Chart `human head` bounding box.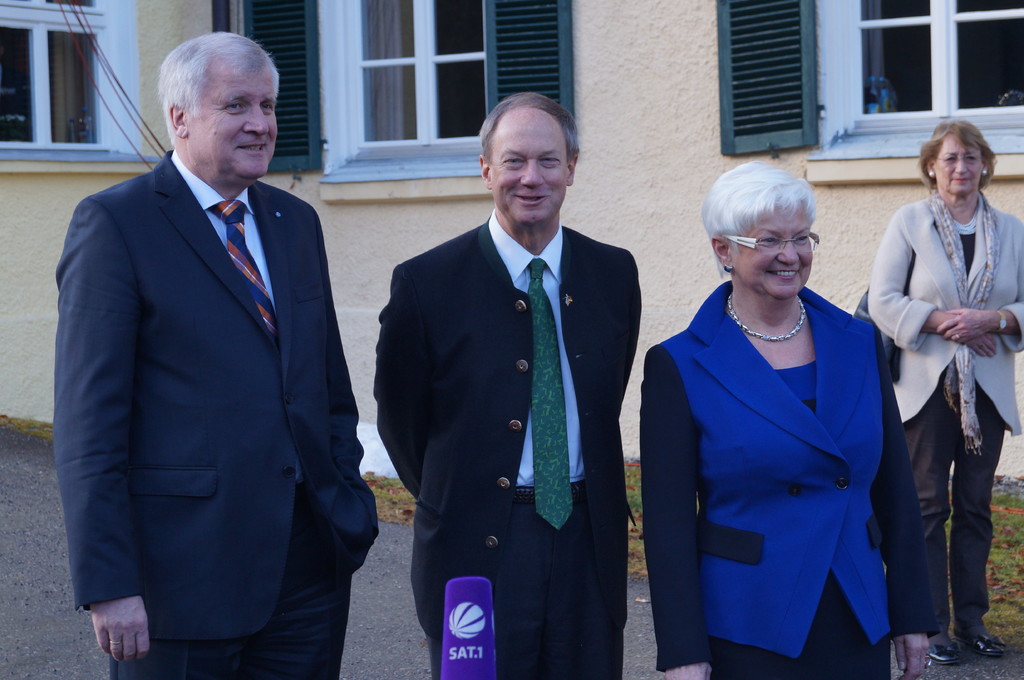
Charted: left=920, top=120, right=998, bottom=200.
